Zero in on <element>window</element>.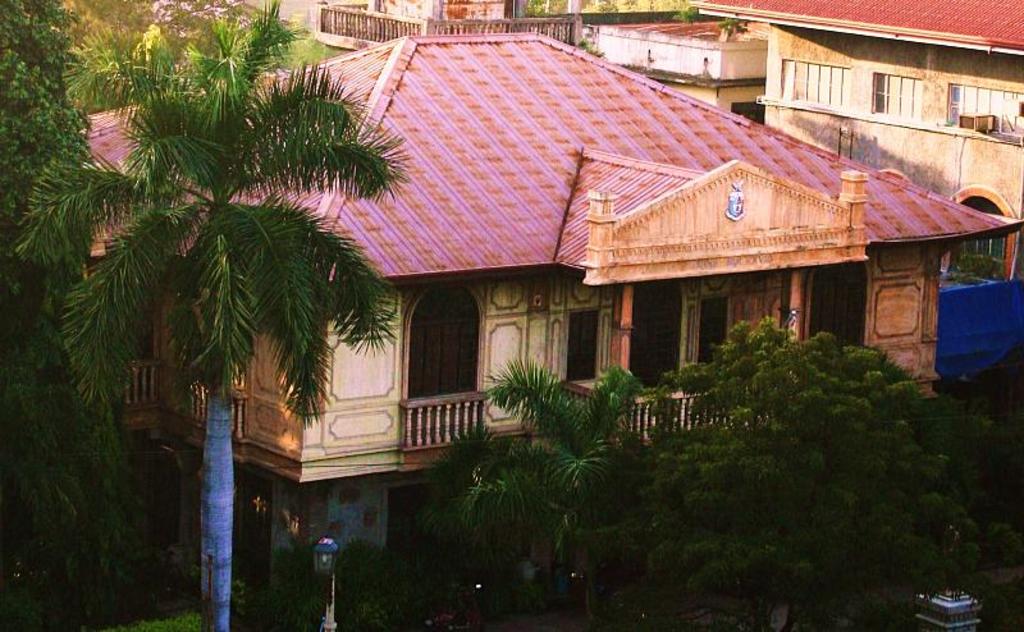
Zeroed in: (left=698, top=297, right=732, bottom=366).
